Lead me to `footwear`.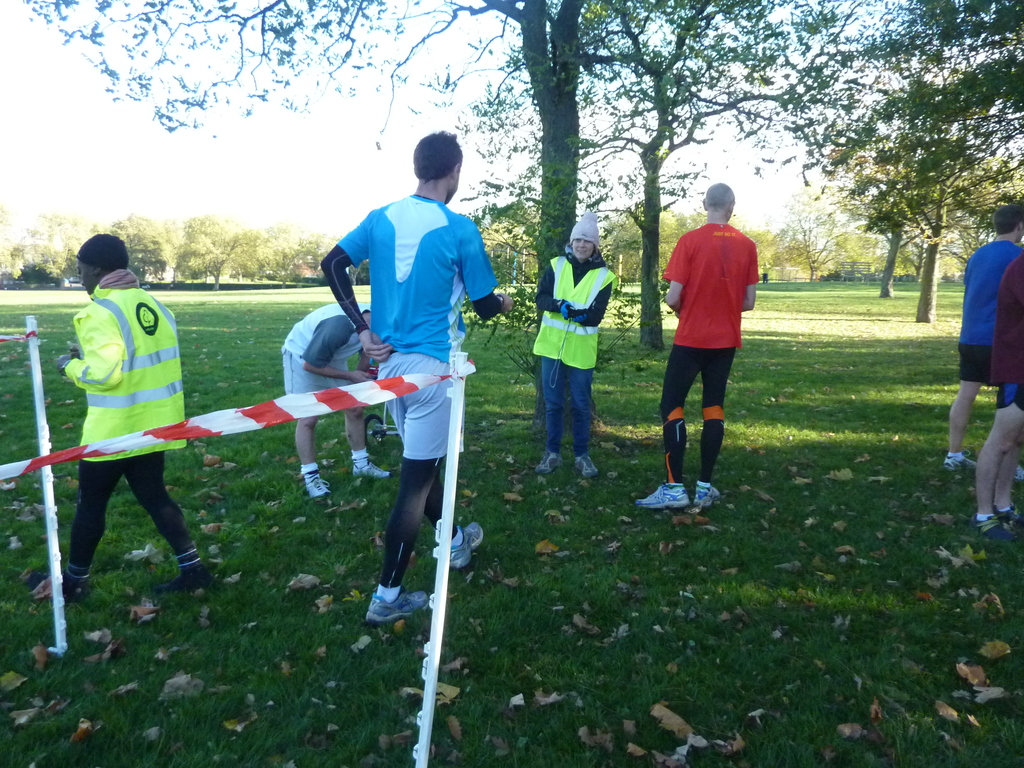
Lead to {"left": 635, "top": 477, "right": 726, "bottom": 526}.
